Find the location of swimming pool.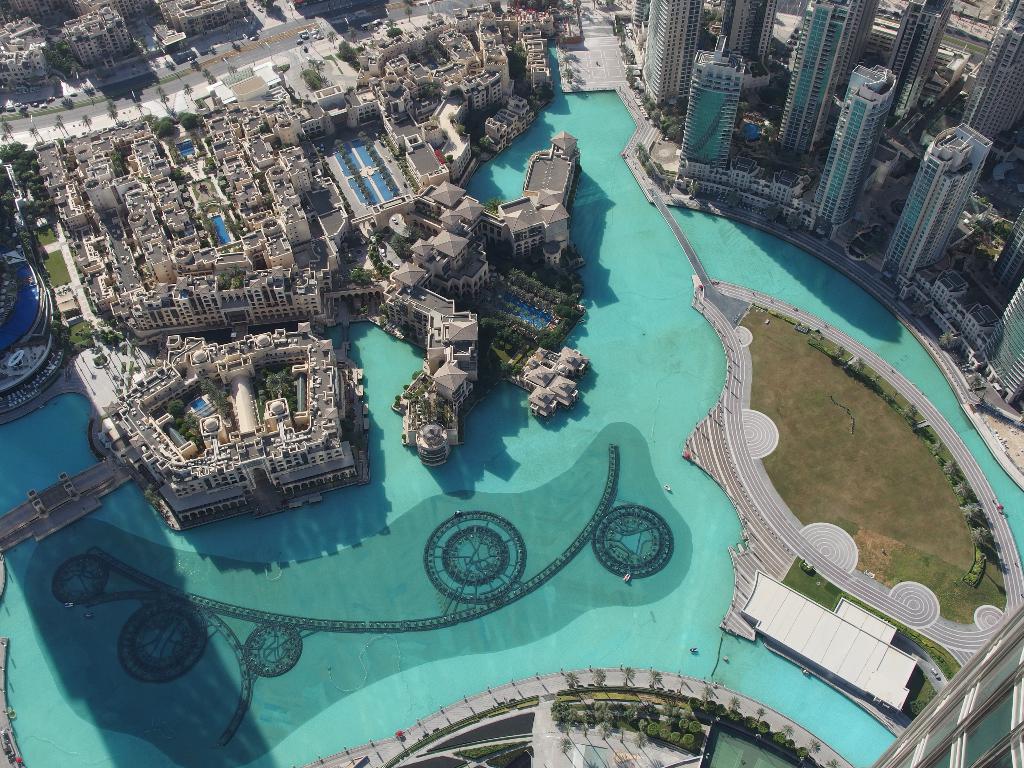
Location: <box>208,216,234,243</box>.
